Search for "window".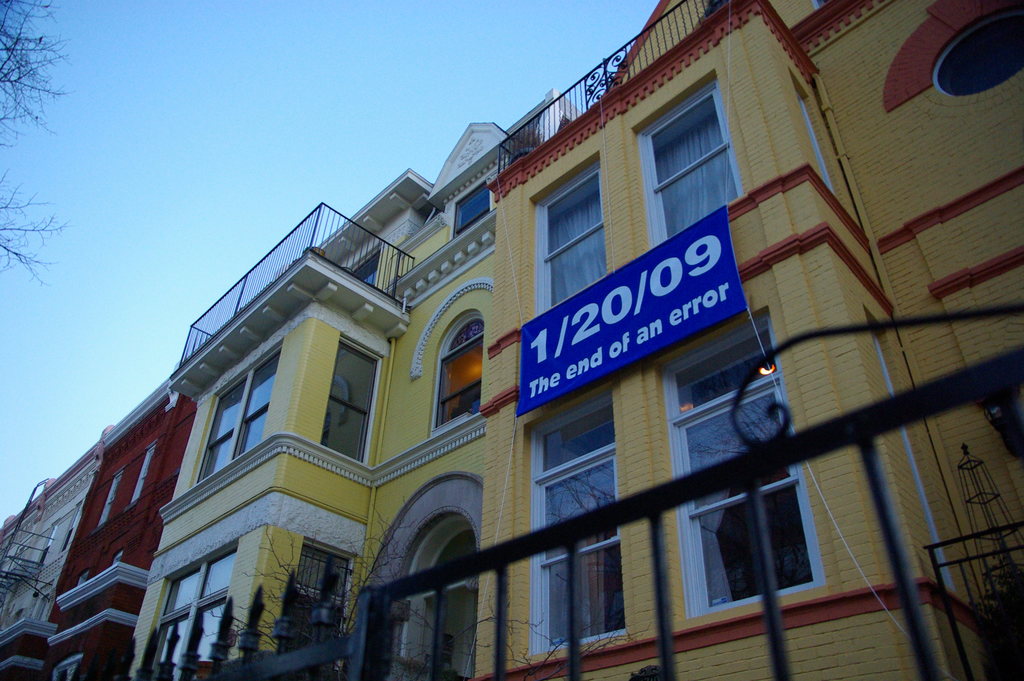
Found at 525 378 624 654.
